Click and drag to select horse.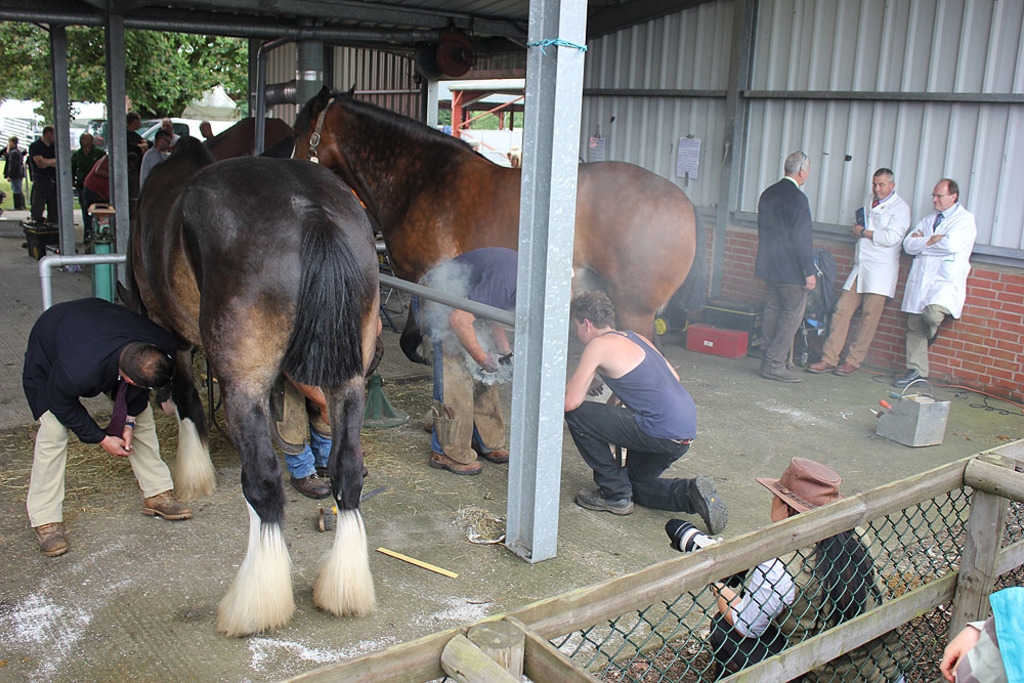
Selection: BBox(115, 134, 383, 640).
